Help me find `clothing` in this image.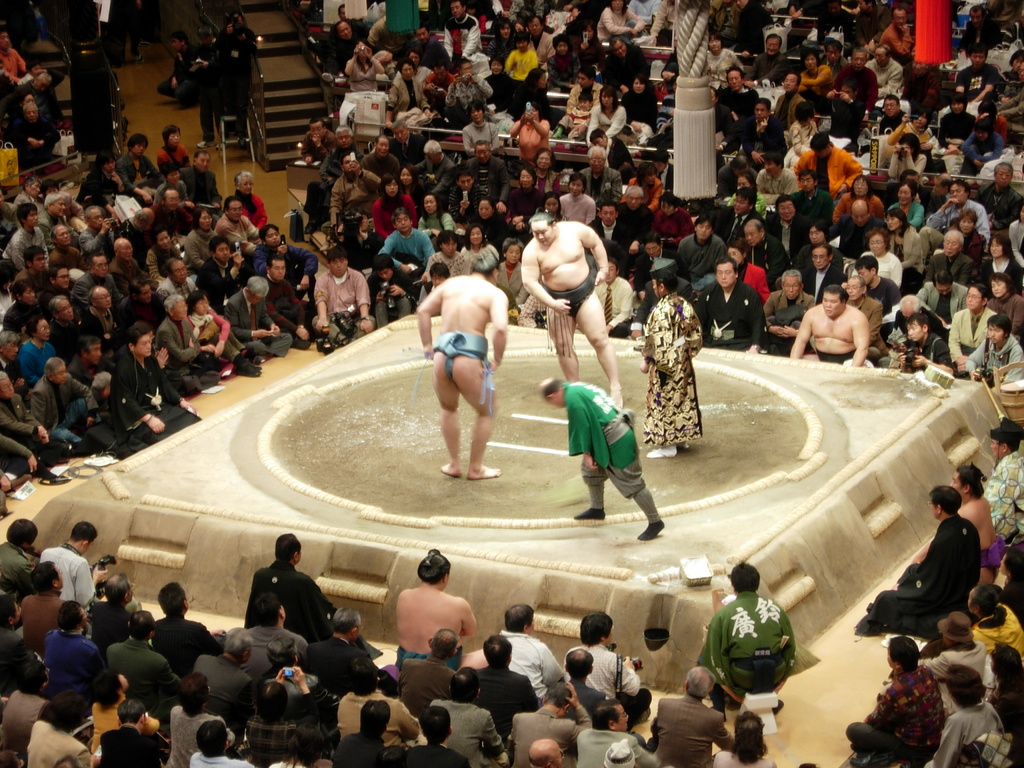
Found it: 33:625:102:693.
